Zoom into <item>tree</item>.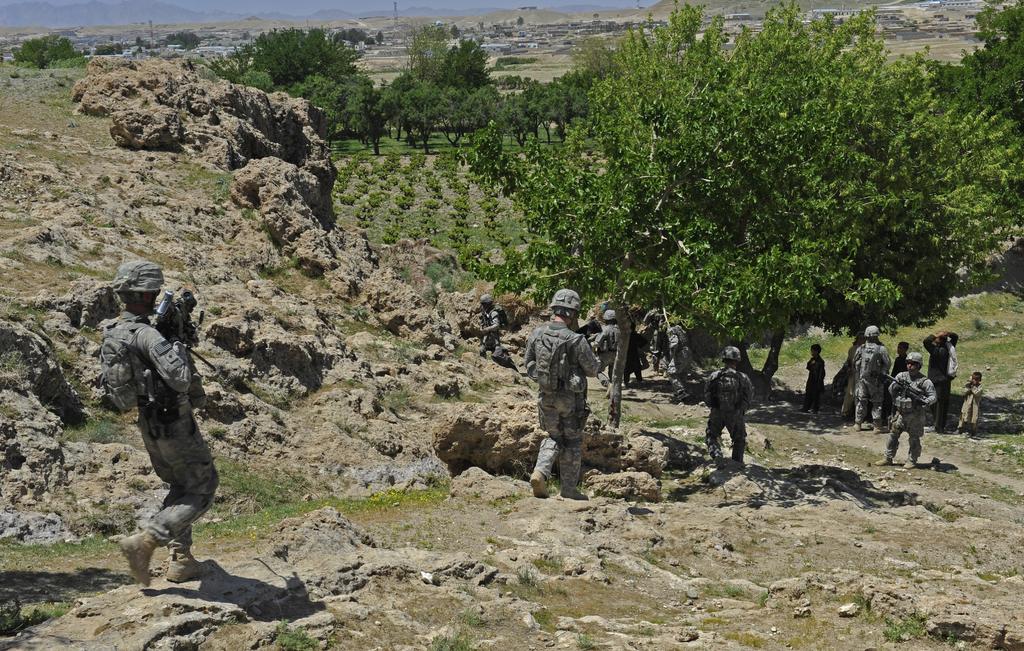
Zoom target: region(397, 19, 460, 83).
